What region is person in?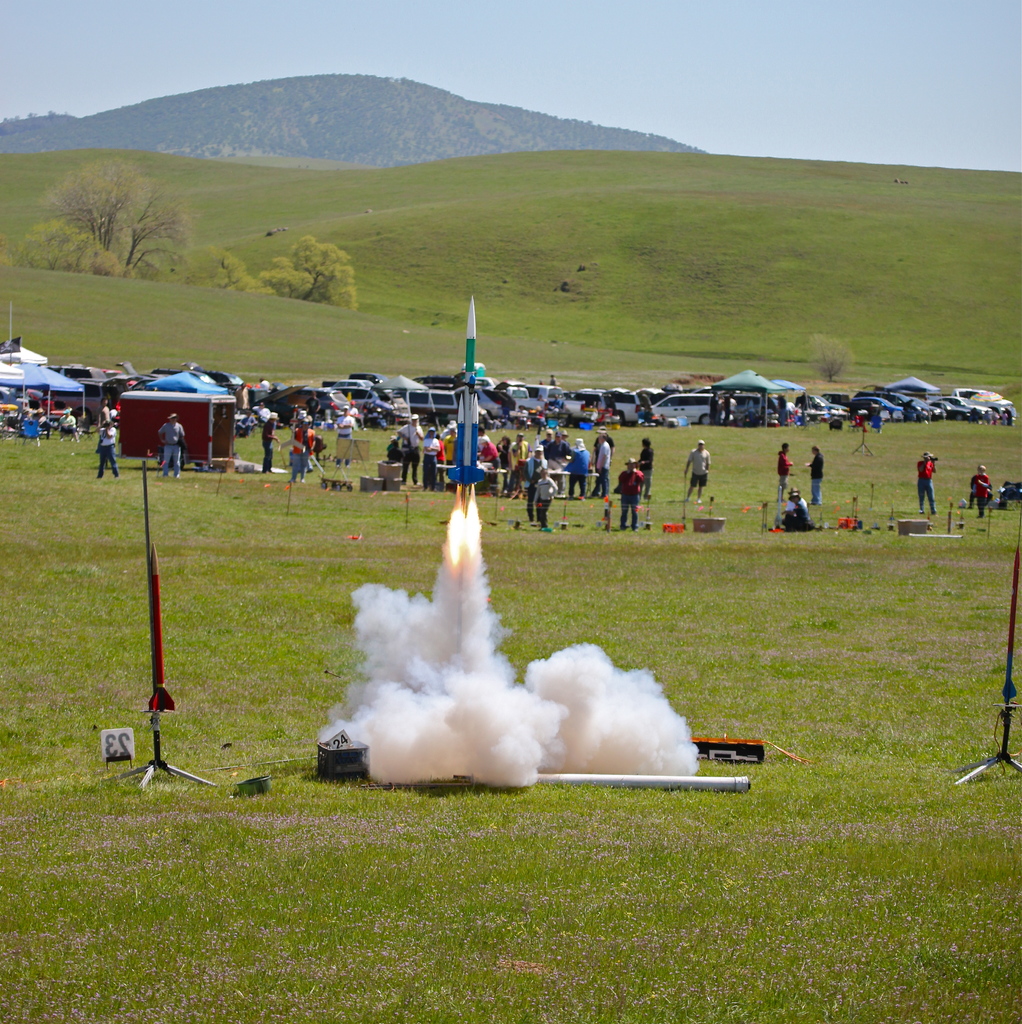
bbox=(92, 415, 122, 480).
